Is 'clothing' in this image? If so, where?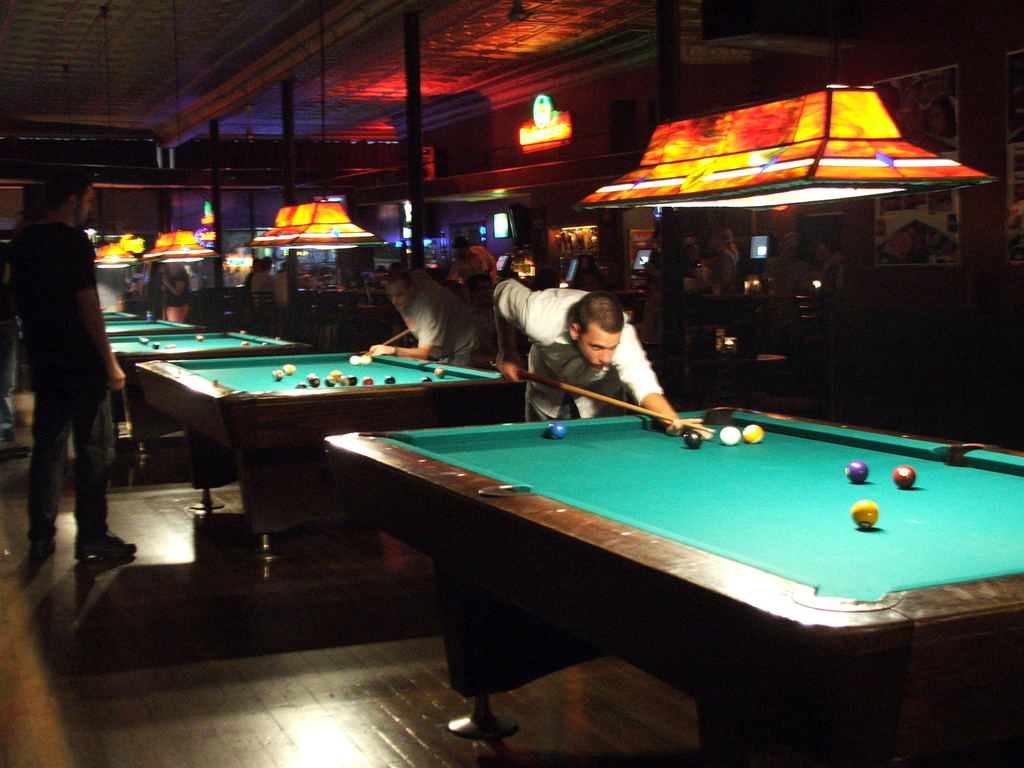
Yes, at rect(275, 277, 292, 321).
